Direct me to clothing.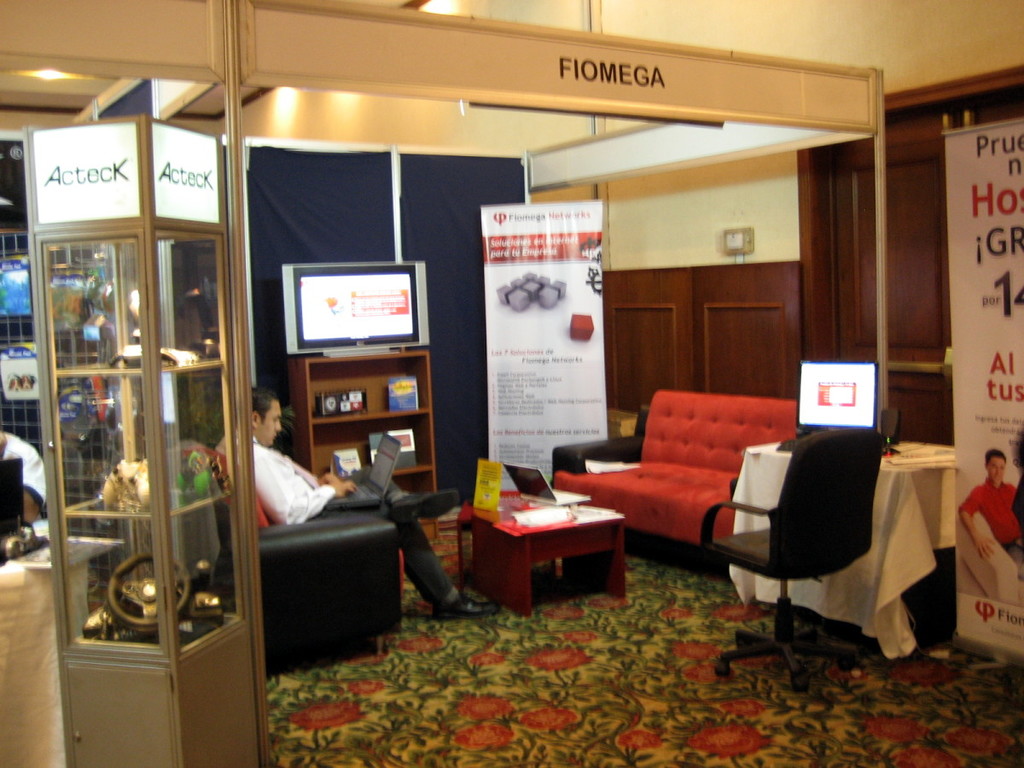
Direction: select_region(957, 474, 1023, 573).
